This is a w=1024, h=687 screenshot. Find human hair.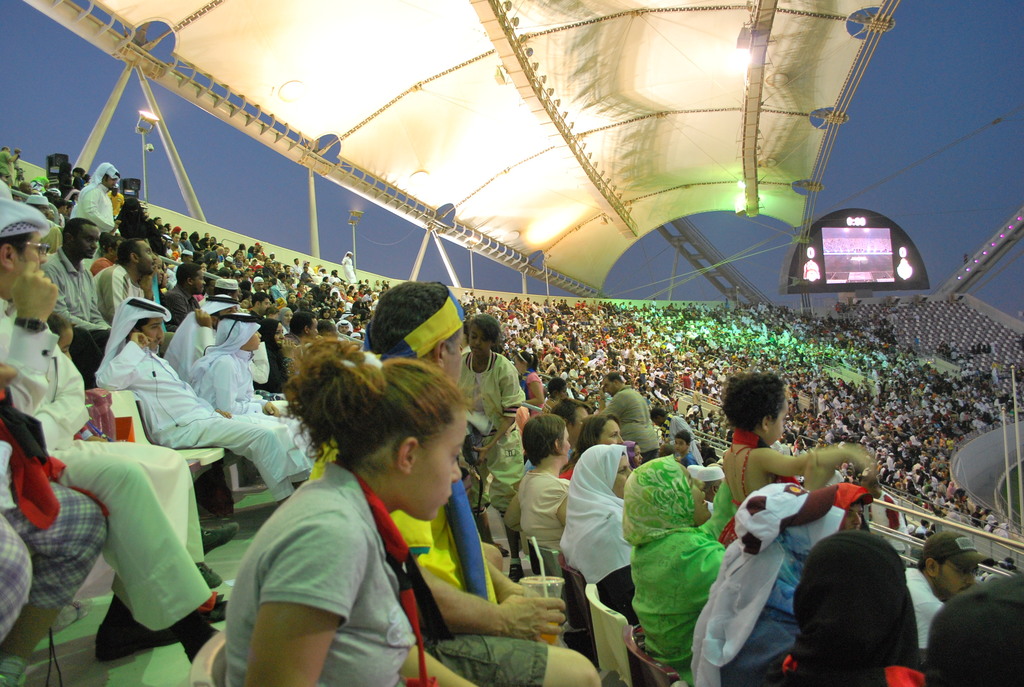
Bounding box: x1=63 y1=218 x2=94 y2=249.
